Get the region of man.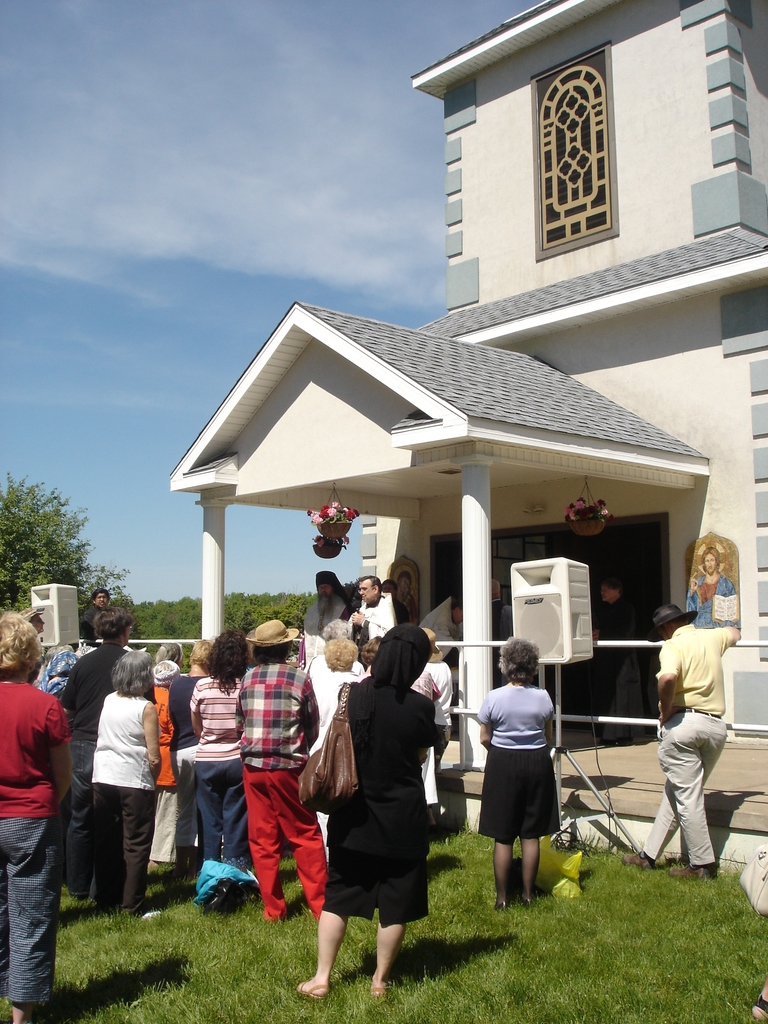
{"x1": 652, "y1": 563, "x2": 749, "y2": 882}.
